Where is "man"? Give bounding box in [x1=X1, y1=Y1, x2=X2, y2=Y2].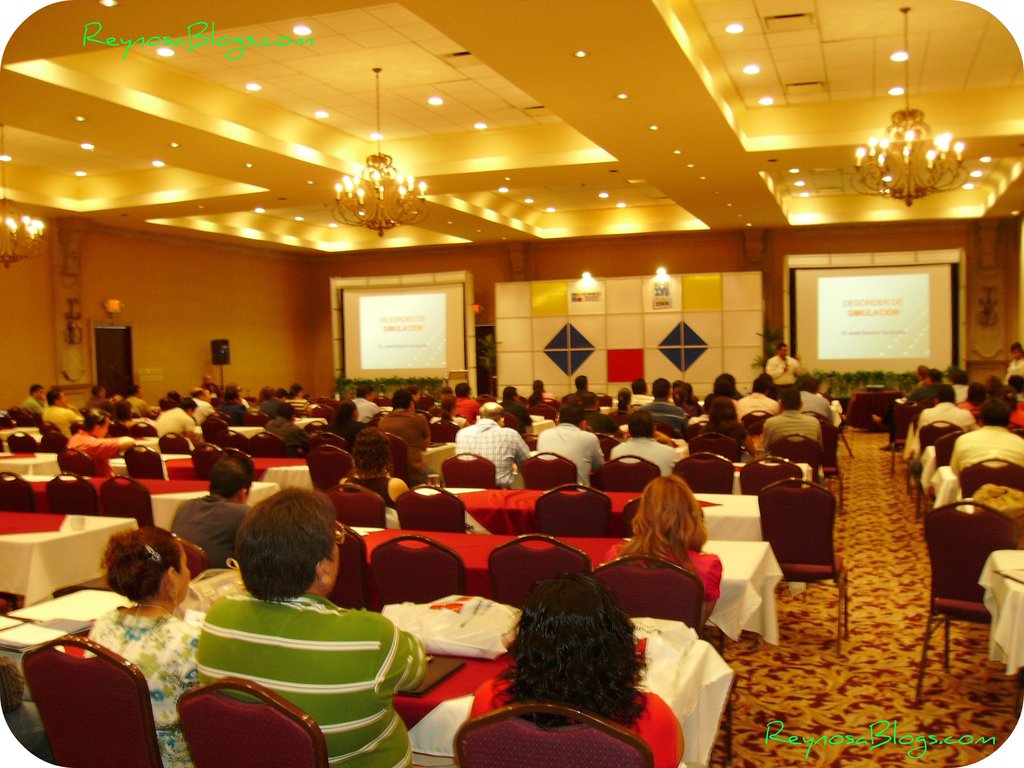
[x1=948, y1=398, x2=1023, y2=479].
